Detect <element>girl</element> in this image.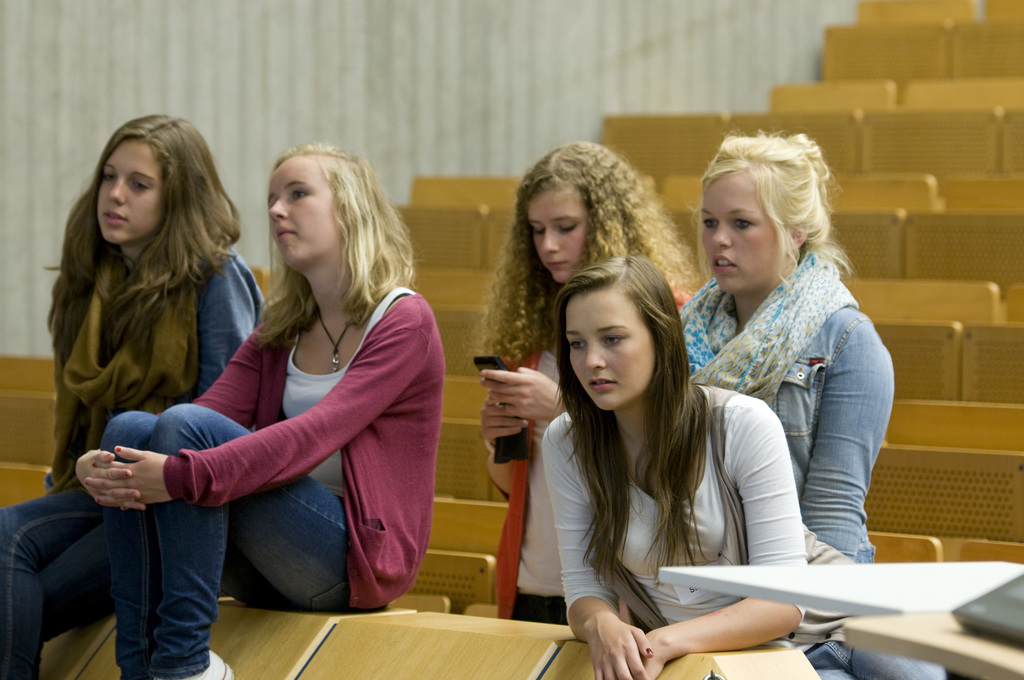
Detection: 682 133 900 566.
